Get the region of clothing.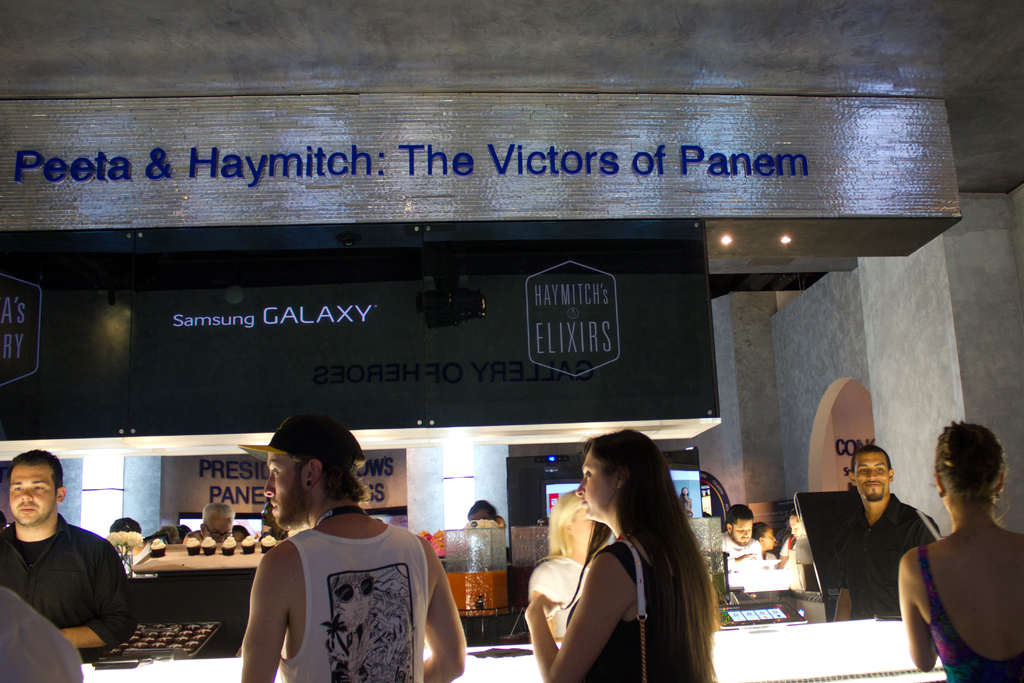
[x1=0, y1=509, x2=143, y2=650].
